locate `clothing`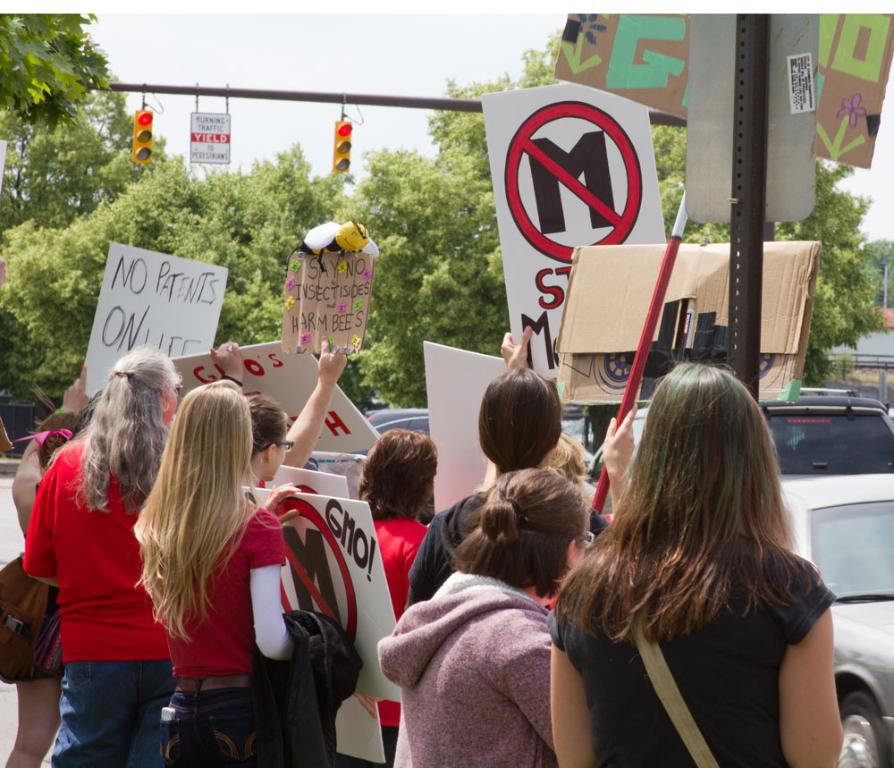
555, 528, 835, 767
